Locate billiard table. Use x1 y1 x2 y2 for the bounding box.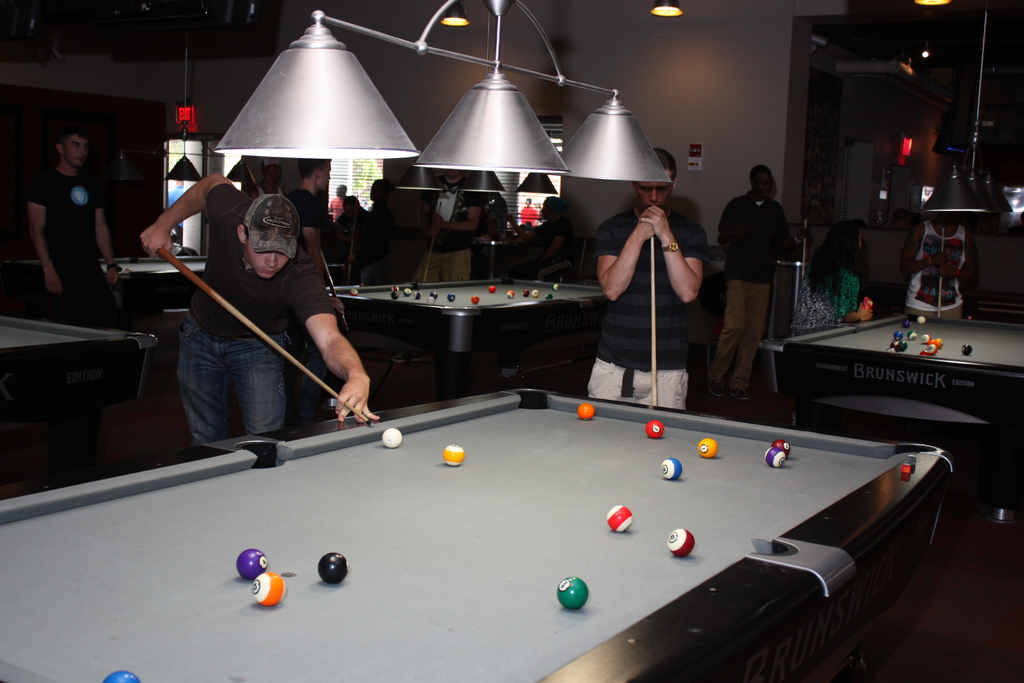
326 277 614 396.
